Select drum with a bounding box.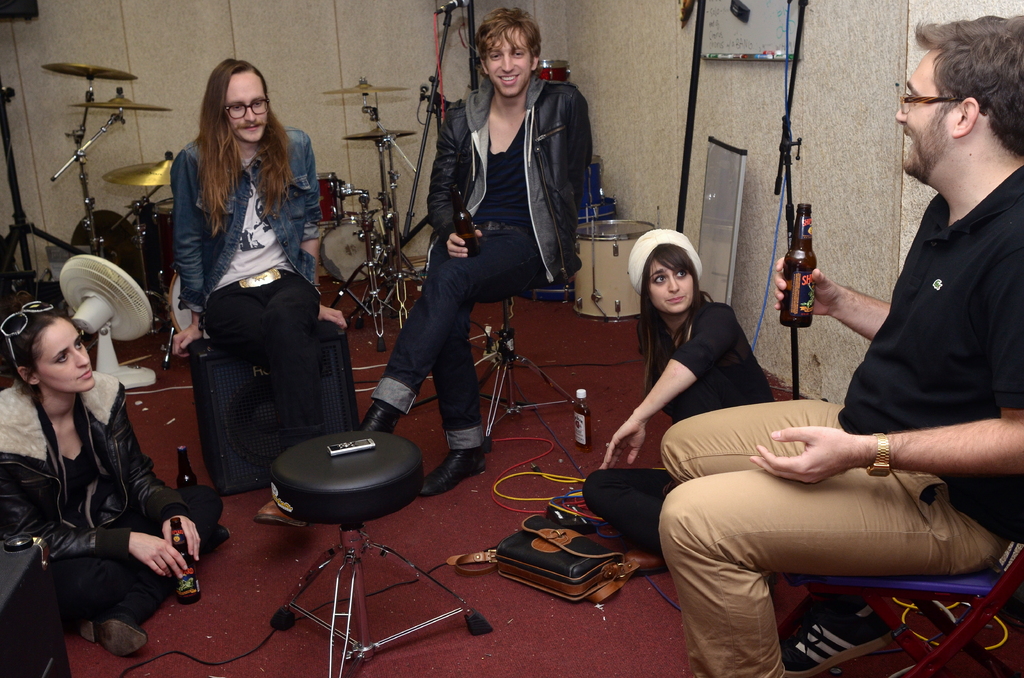
x1=572 y1=220 x2=658 y2=321.
